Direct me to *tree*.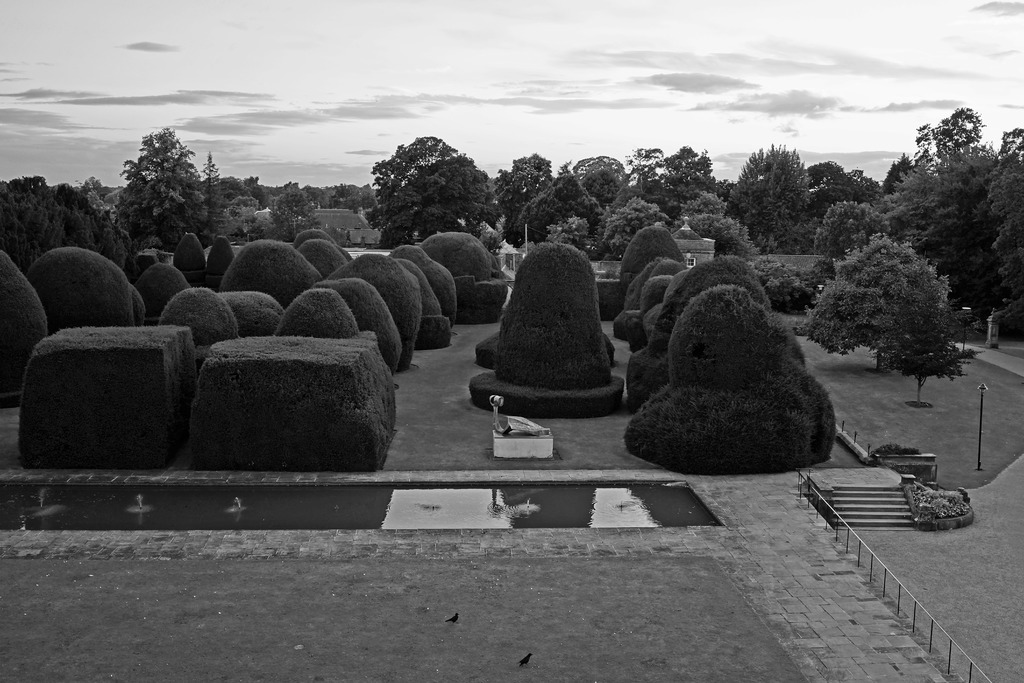
Direction: {"left": 627, "top": 142, "right": 664, "bottom": 202}.
